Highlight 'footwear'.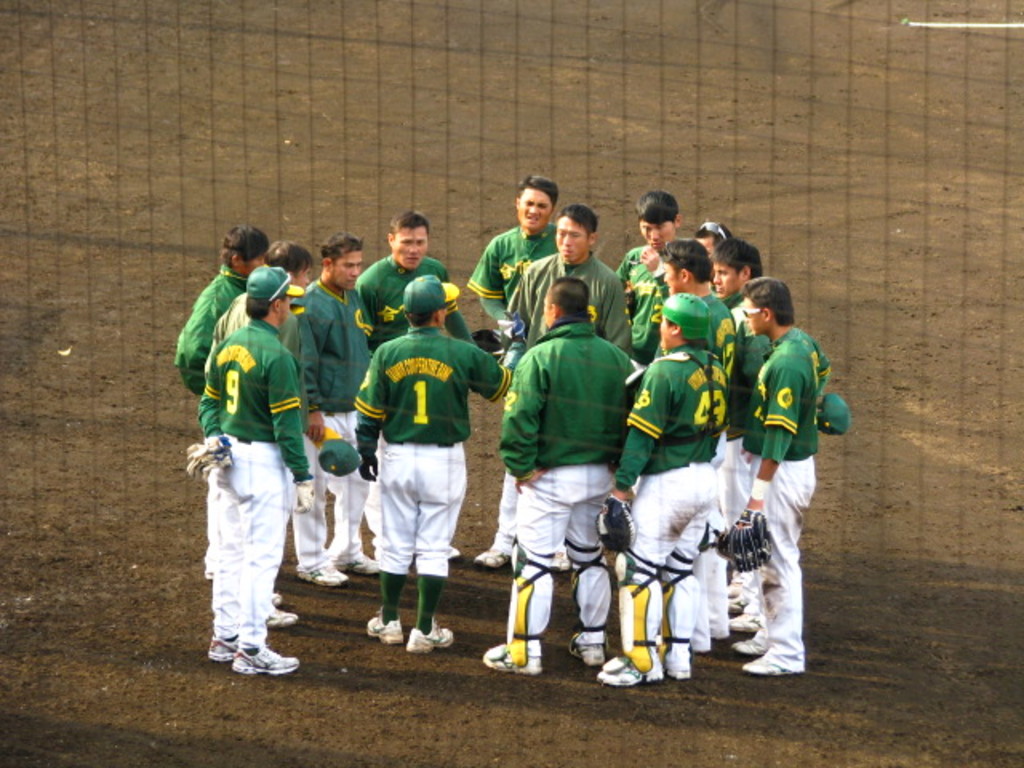
Highlighted region: bbox(725, 576, 741, 600).
